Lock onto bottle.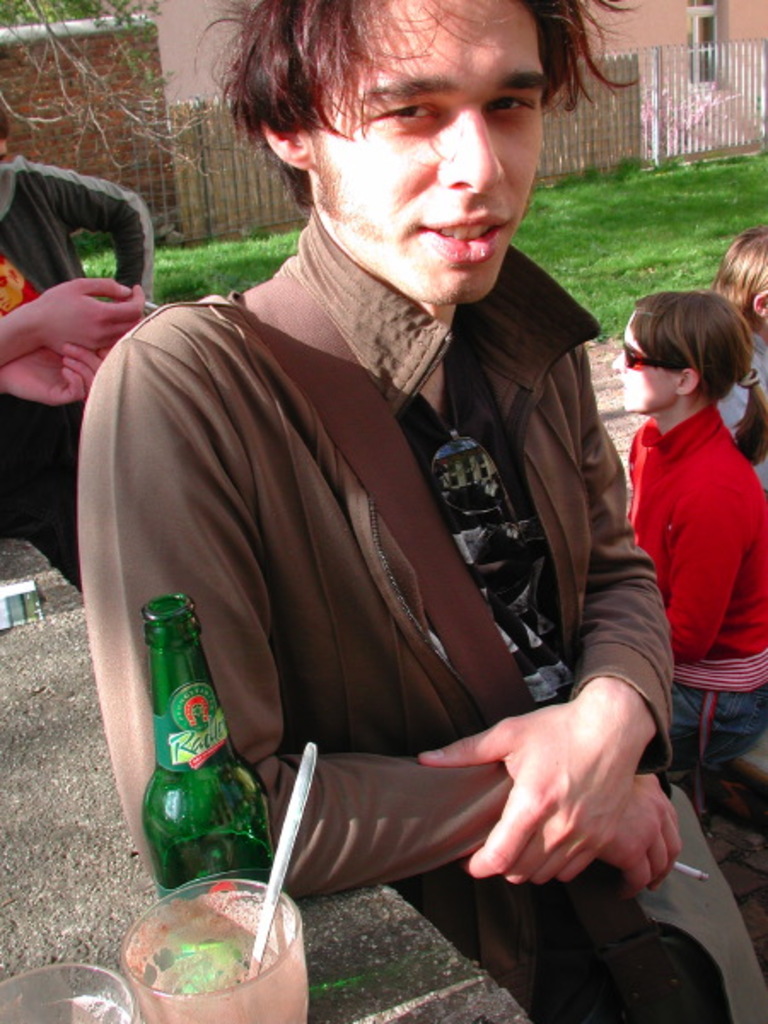
Locked: 137:596:273:910.
